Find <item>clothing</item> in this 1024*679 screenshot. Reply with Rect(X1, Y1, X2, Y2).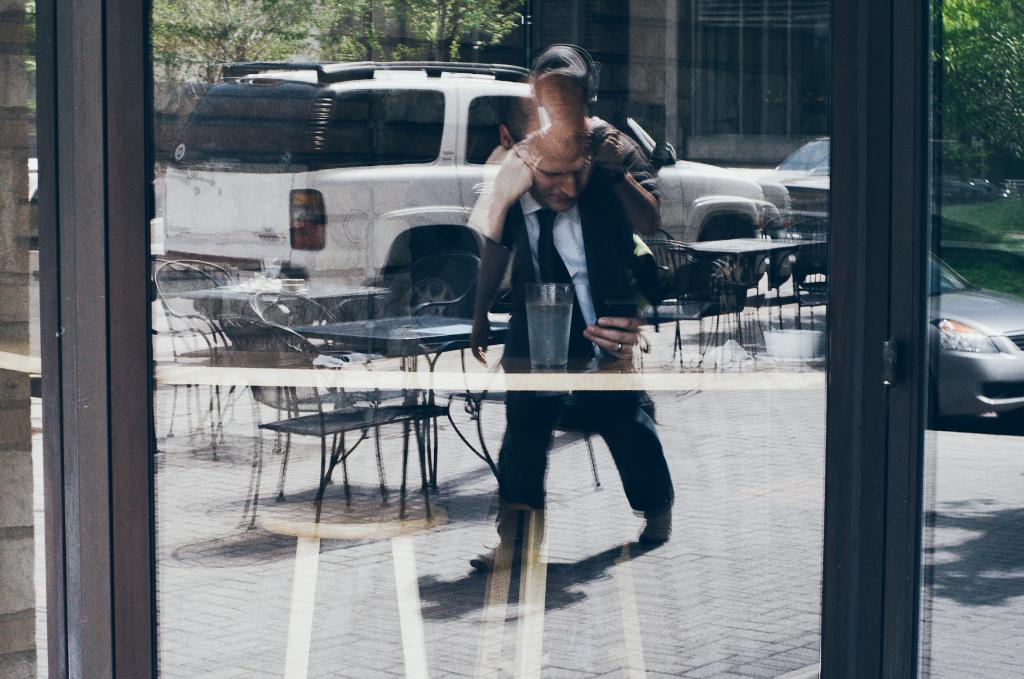
Rect(458, 72, 682, 548).
